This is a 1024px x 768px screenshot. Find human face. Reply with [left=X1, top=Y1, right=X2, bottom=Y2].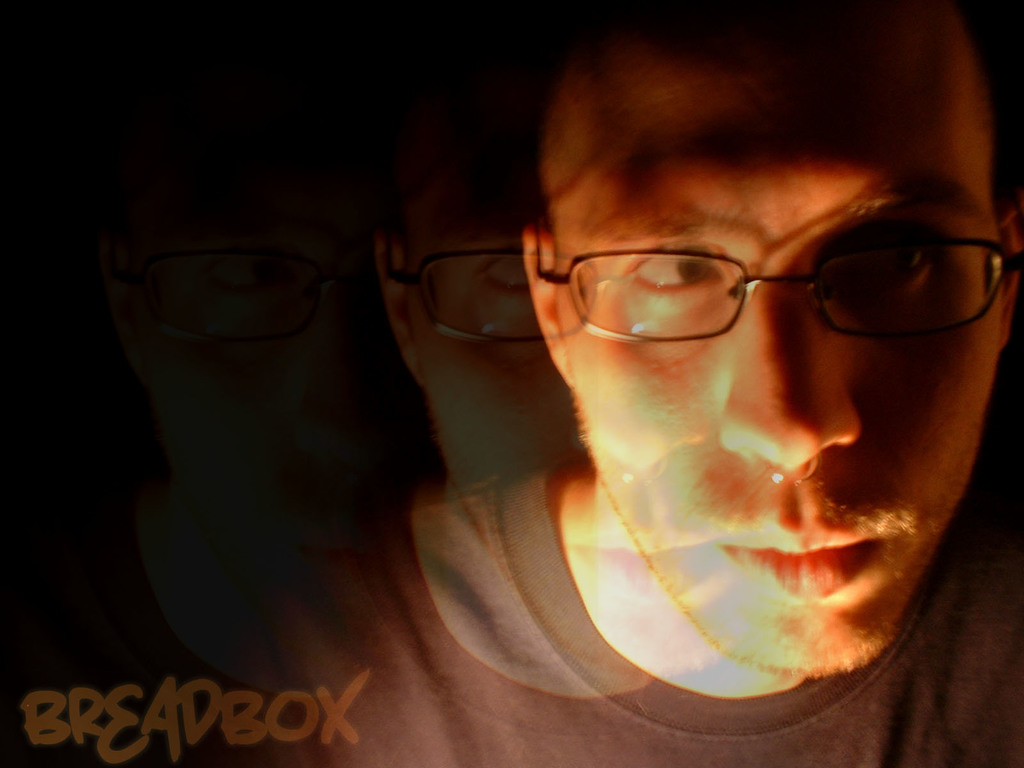
[left=545, top=31, right=1003, bottom=674].
